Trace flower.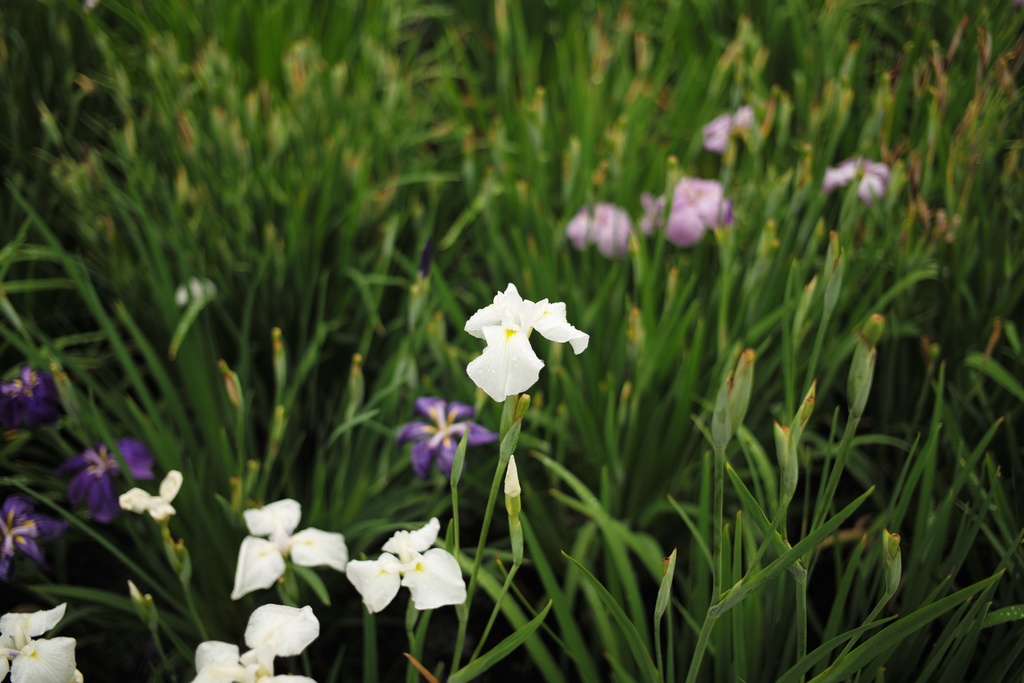
Traced to bbox=[822, 157, 885, 201].
